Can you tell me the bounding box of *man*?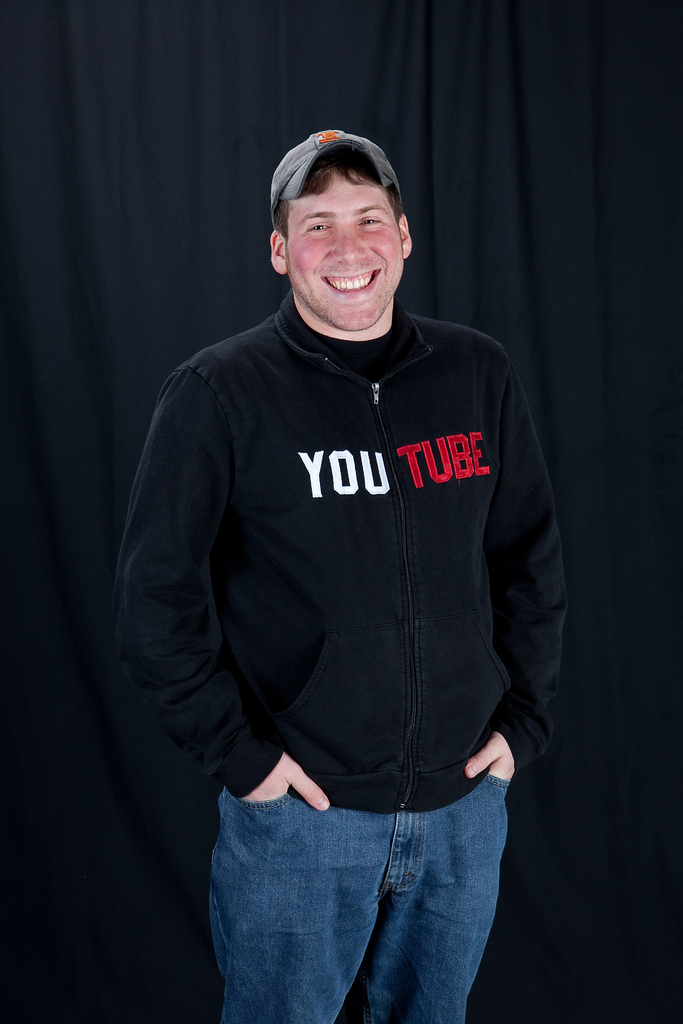
Rect(117, 127, 573, 1023).
